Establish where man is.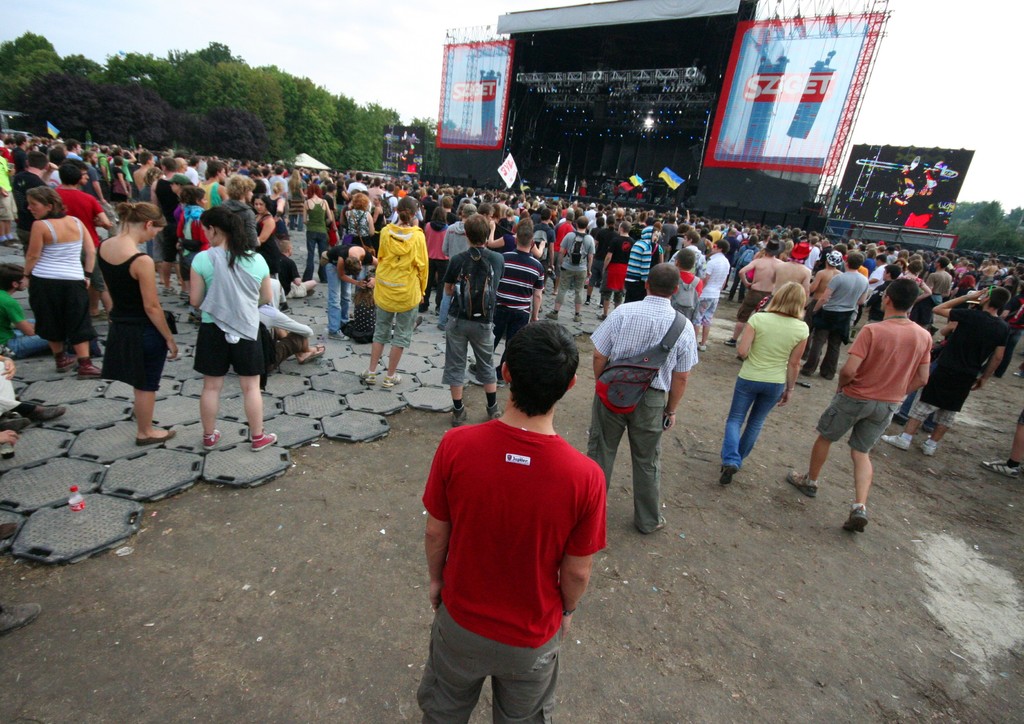
Established at {"left": 883, "top": 280, "right": 1012, "bottom": 455}.
